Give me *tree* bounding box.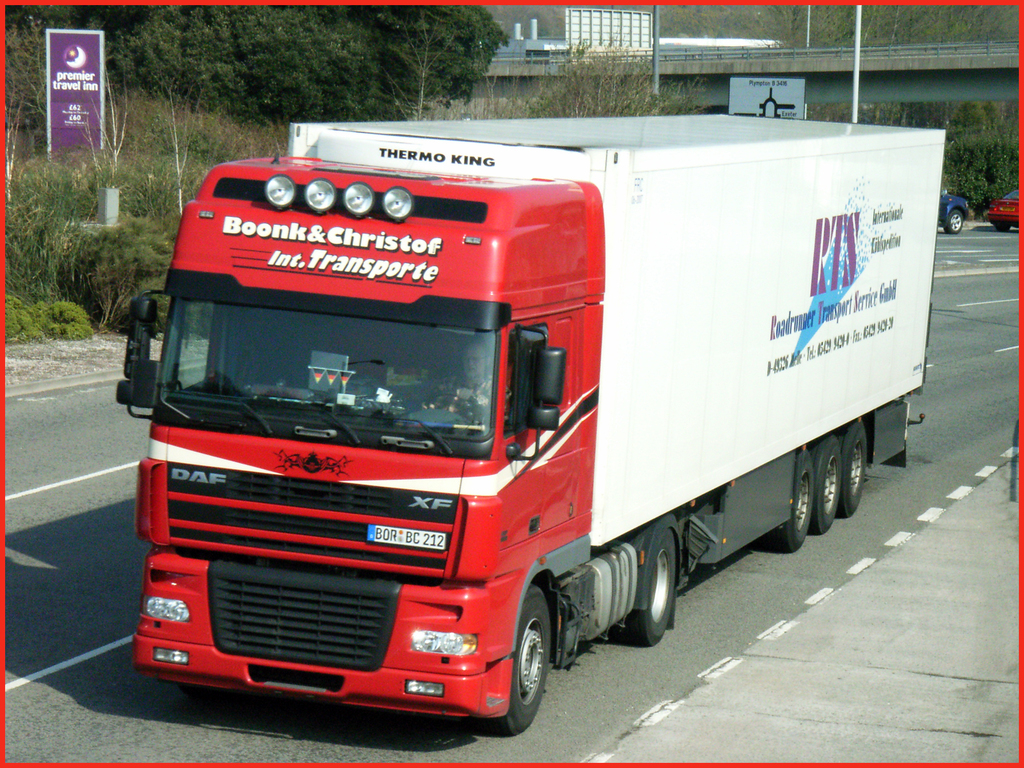
bbox=[95, 0, 188, 101].
